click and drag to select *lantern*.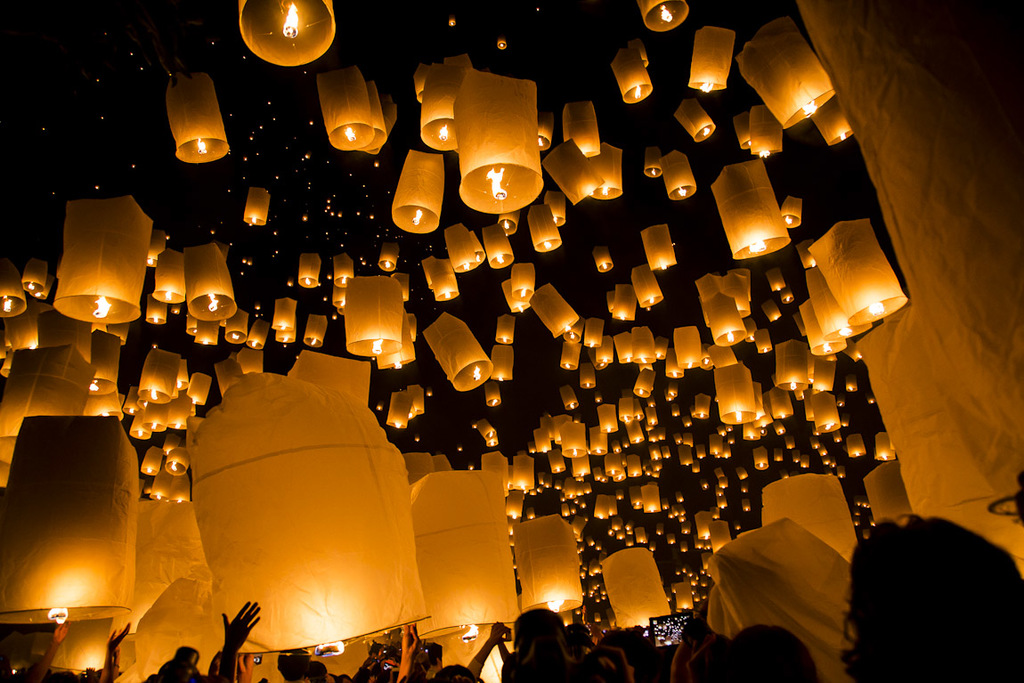
Selection: x1=639, y1=224, x2=674, y2=270.
